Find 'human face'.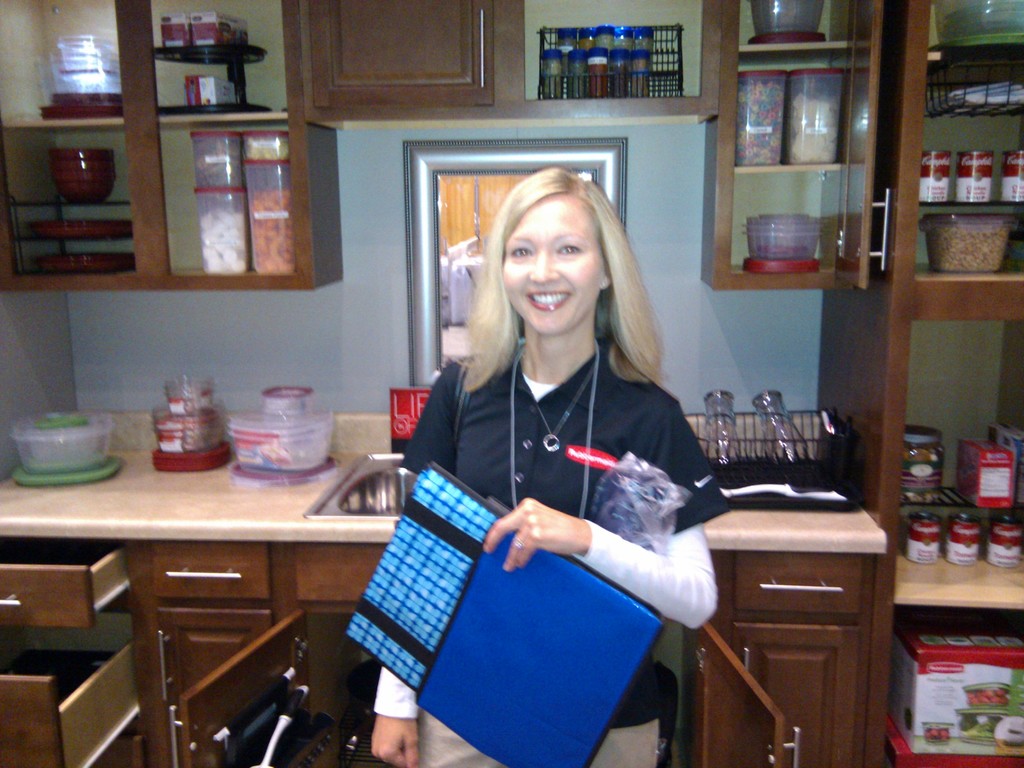
502,197,607,333.
